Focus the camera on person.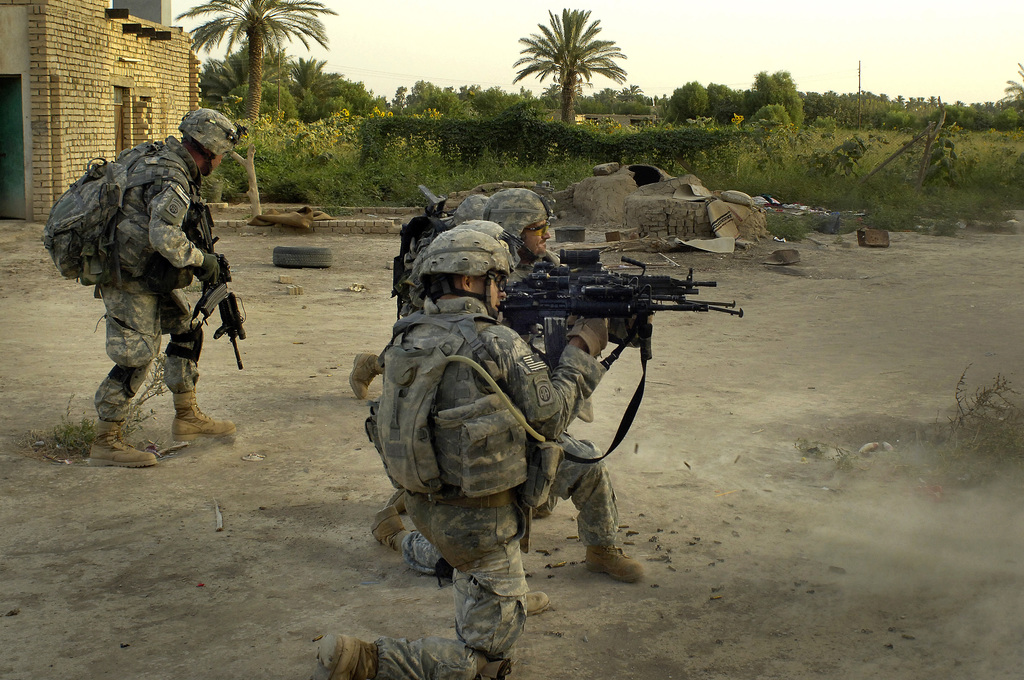
Focus region: [left=312, top=229, right=657, bottom=679].
